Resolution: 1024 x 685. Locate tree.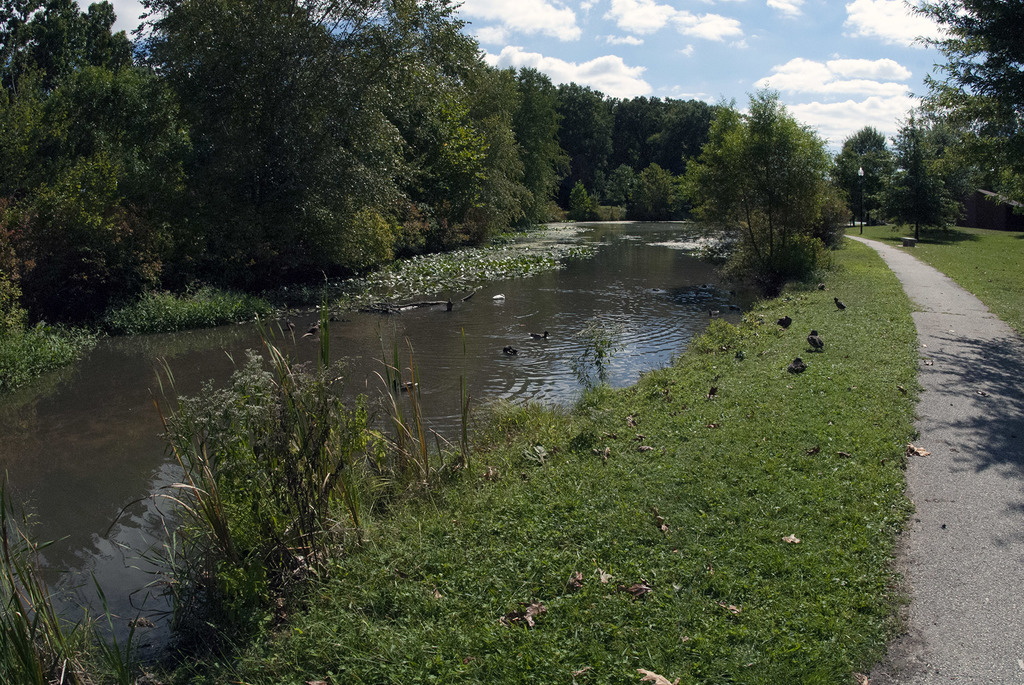
crop(824, 131, 885, 224).
